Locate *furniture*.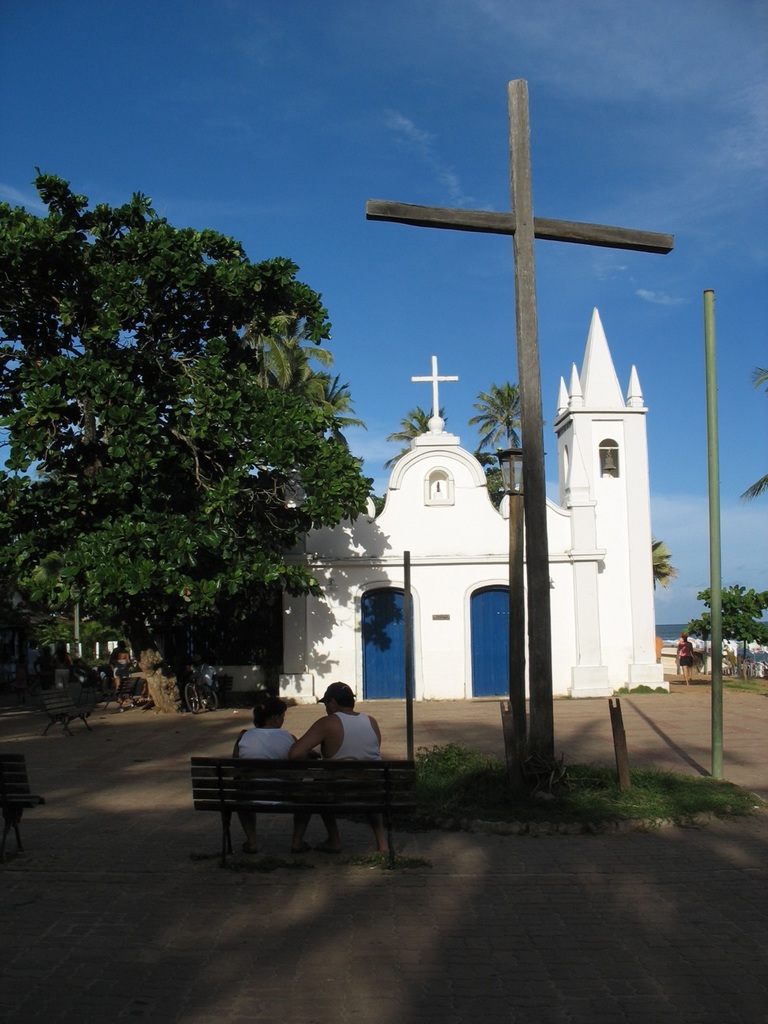
Bounding box: 186, 759, 431, 869.
